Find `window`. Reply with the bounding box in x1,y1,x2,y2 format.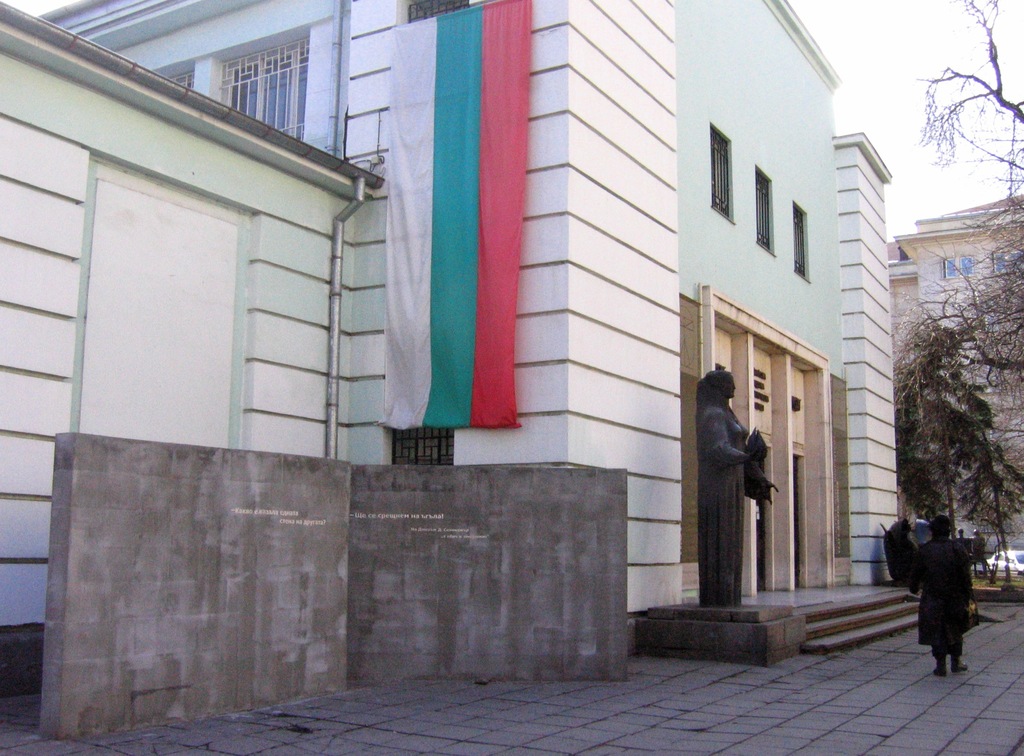
219,33,309,140.
